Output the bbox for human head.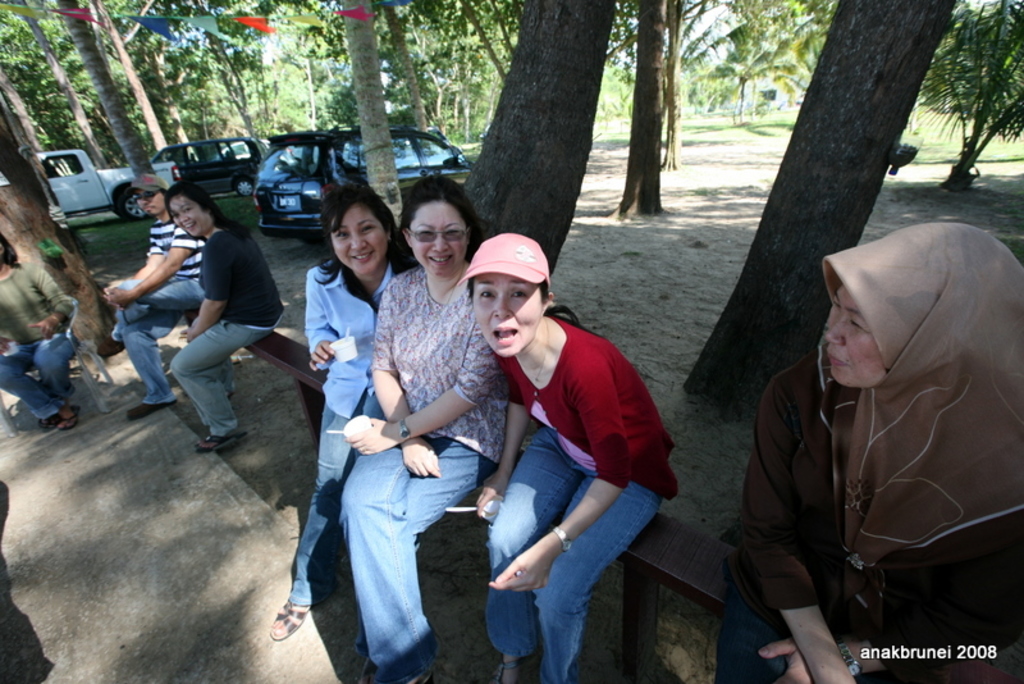
x1=397, y1=173, x2=486, y2=275.
